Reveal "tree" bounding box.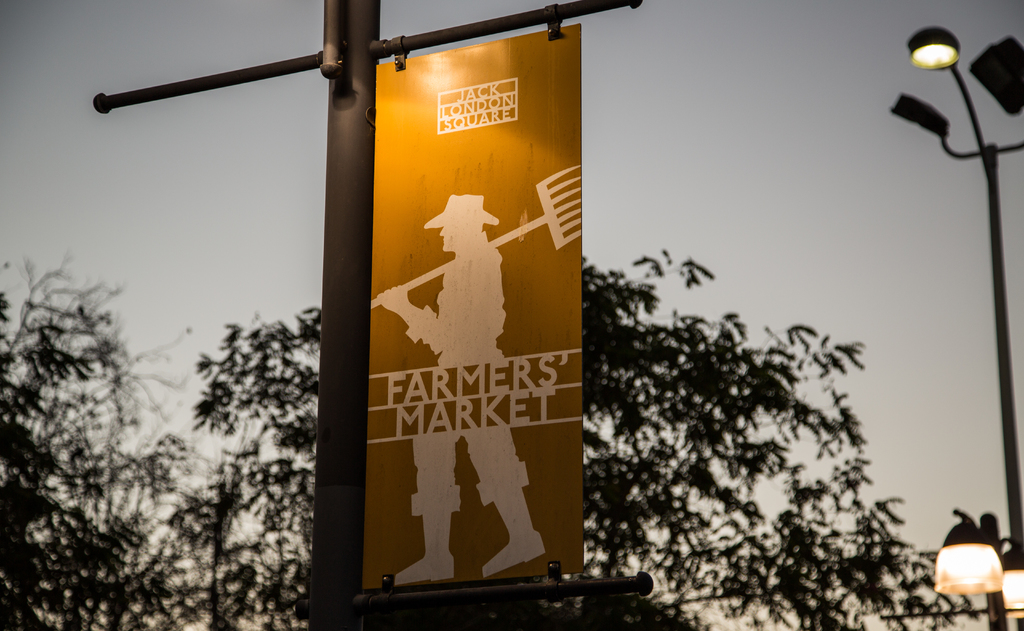
Revealed: detection(148, 247, 985, 630).
